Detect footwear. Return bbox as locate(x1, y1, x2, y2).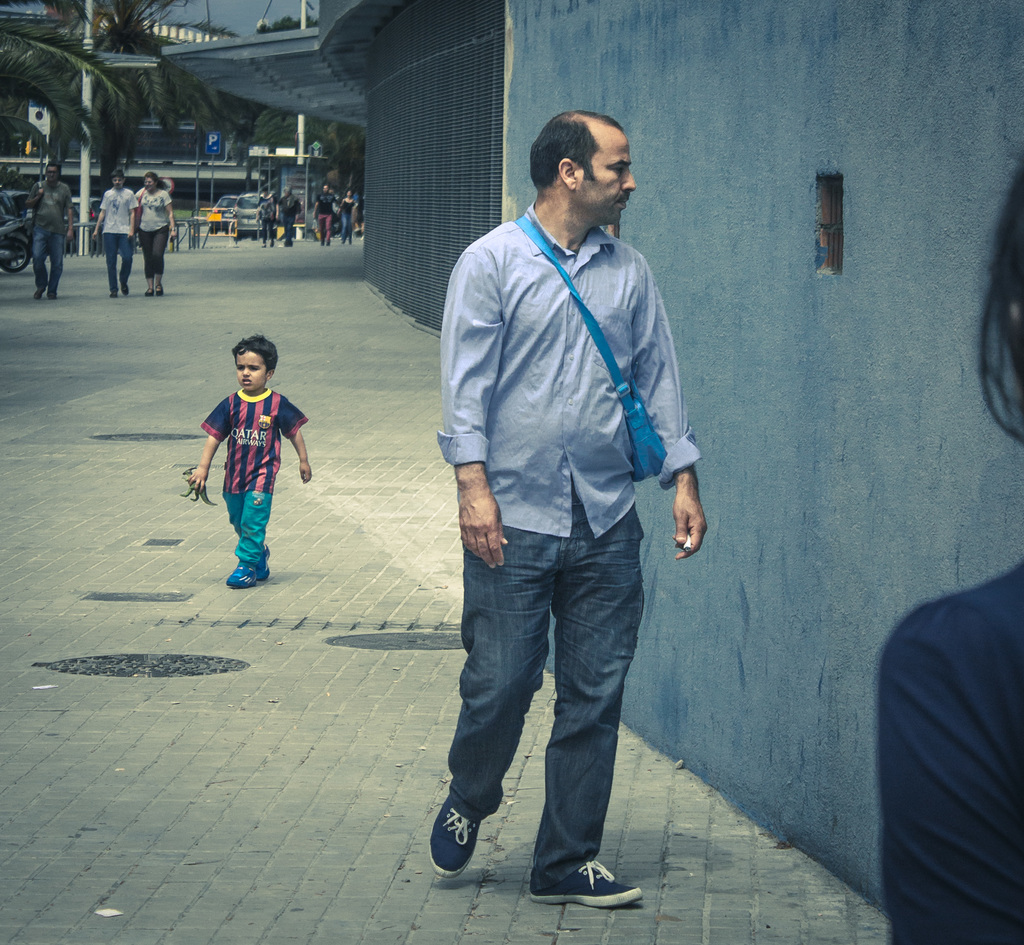
locate(35, 283, 46, 304).
